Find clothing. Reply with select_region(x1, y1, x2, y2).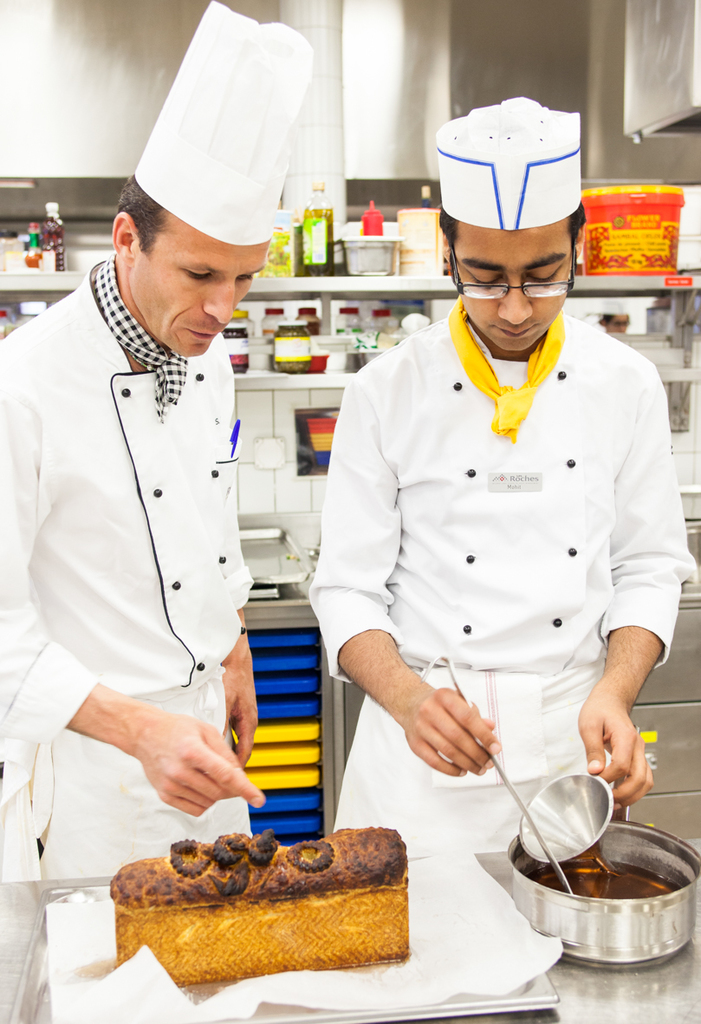
select_region(0, 247, 246, 884).
